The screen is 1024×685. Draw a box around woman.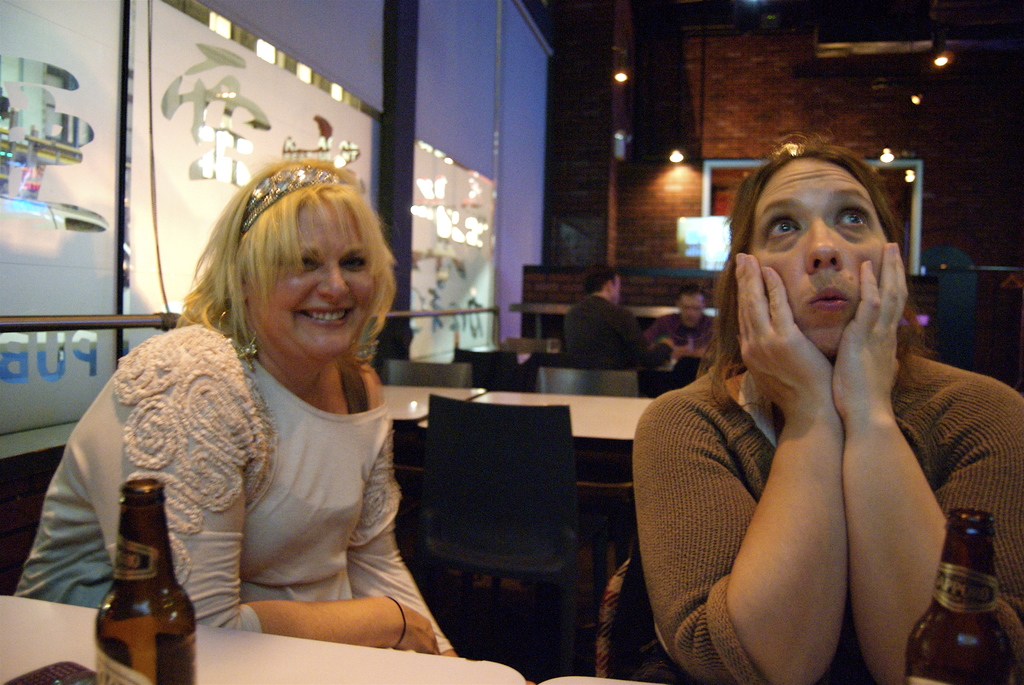
detection(645, 138, 977, 670).
